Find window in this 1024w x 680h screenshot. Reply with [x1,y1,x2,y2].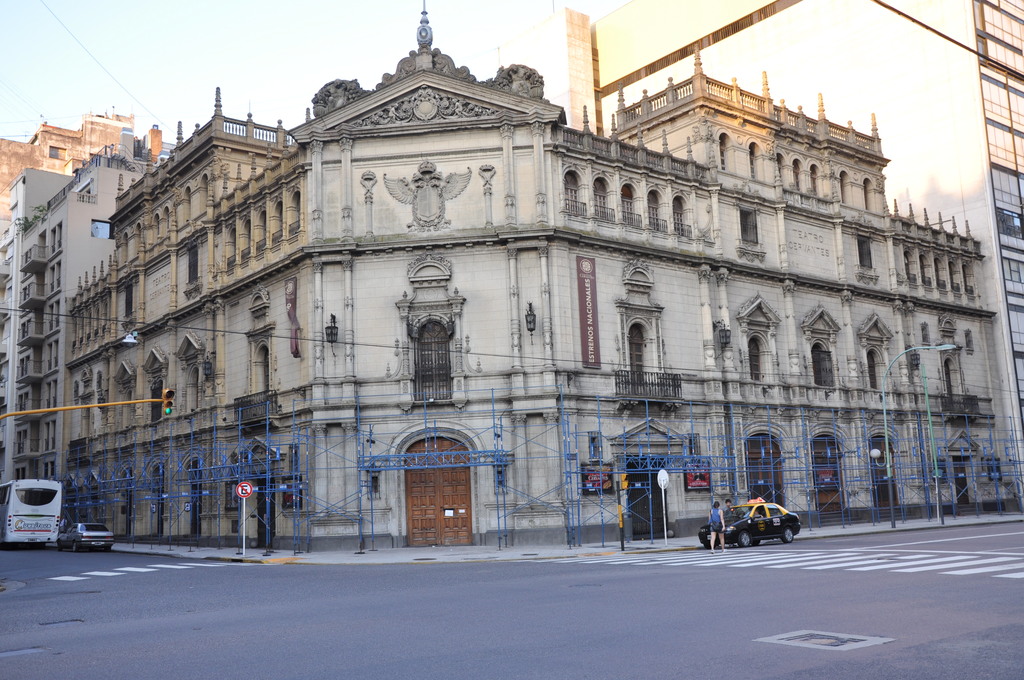
[186,242,204,300].
